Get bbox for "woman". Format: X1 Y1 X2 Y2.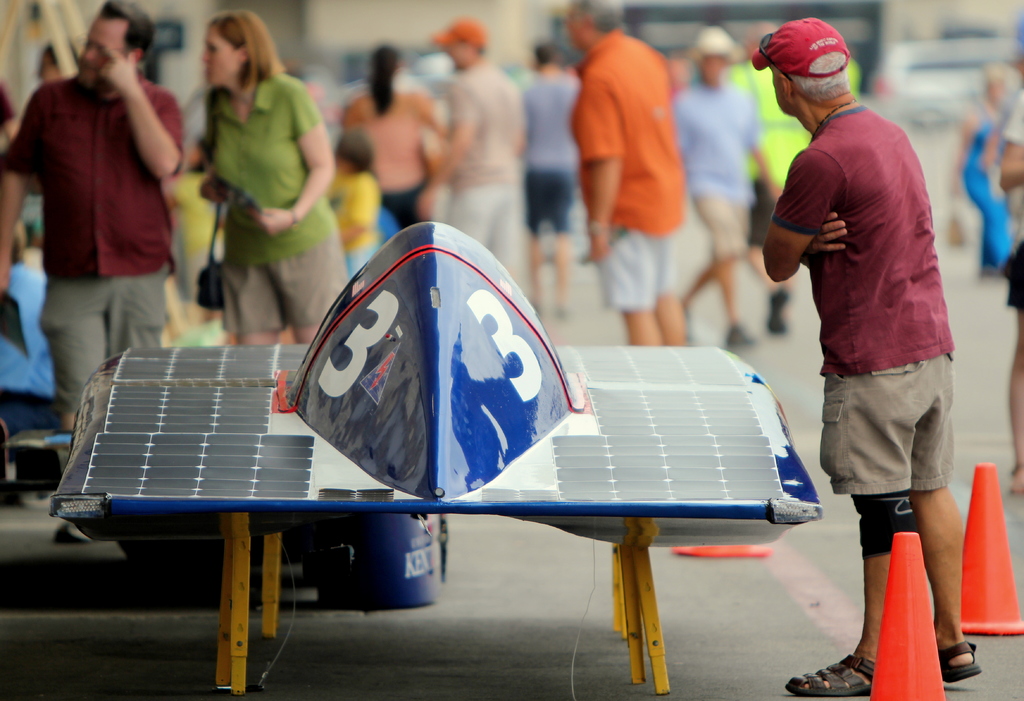
182 6 348 351.
